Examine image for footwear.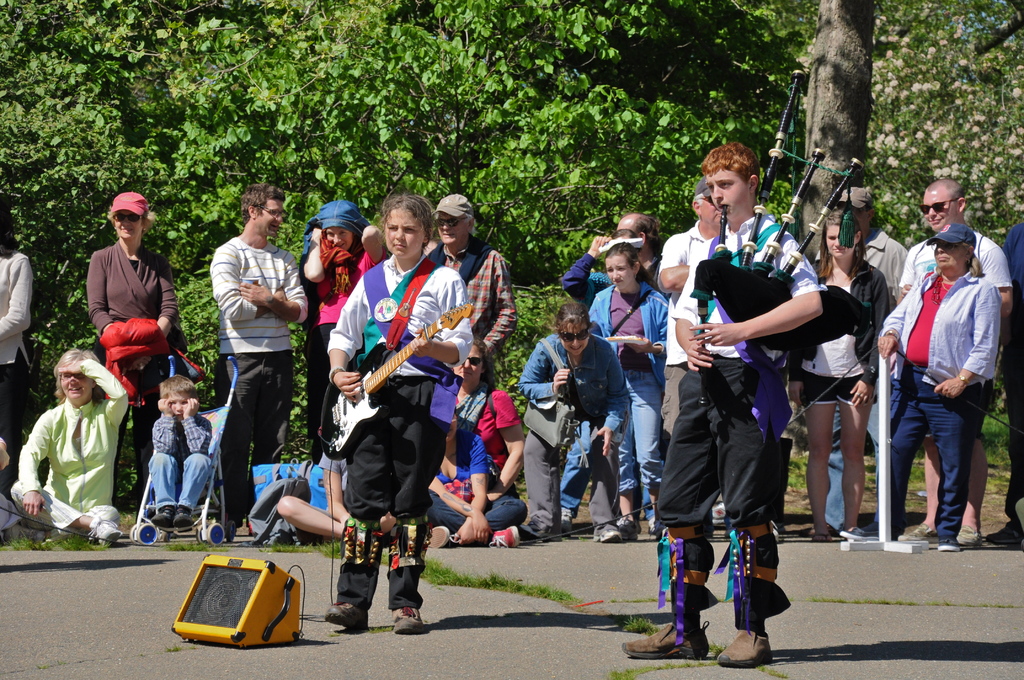
Examination result: <box>6,525,42,541</box>.
